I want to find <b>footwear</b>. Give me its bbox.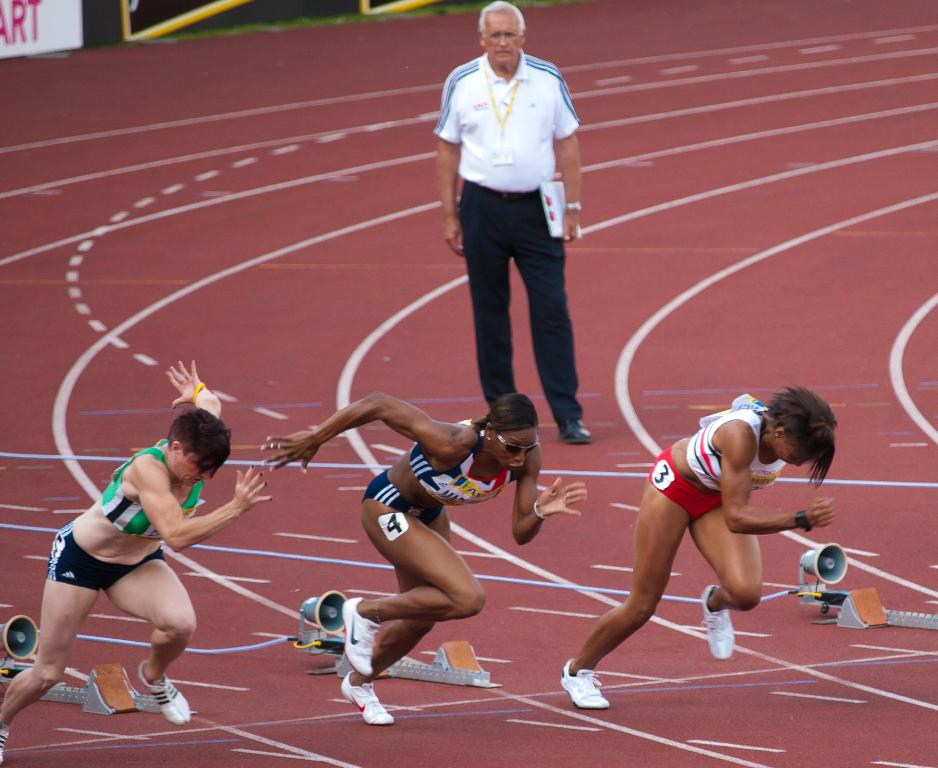
Rect(341, 668, 396, 728).
